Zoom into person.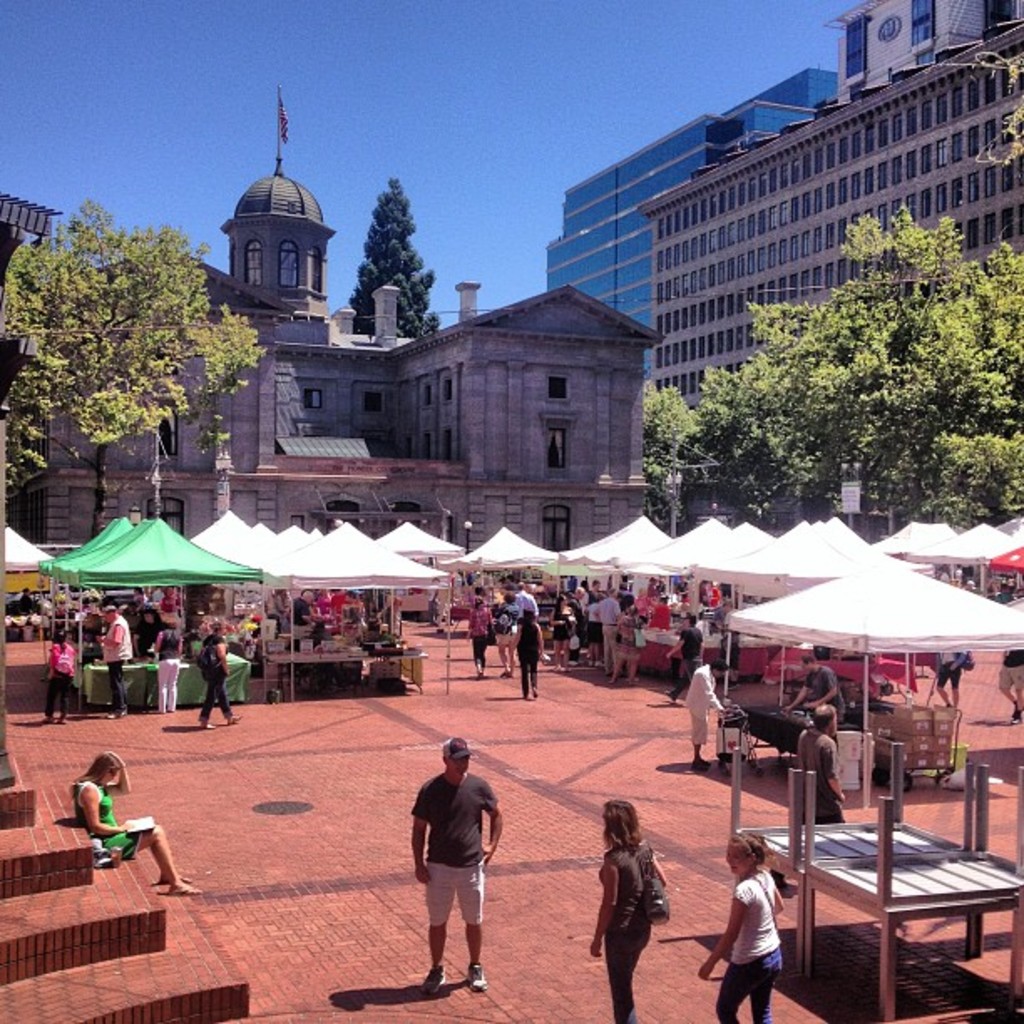
Zoom target: crop(15, 587, 42, 626).
